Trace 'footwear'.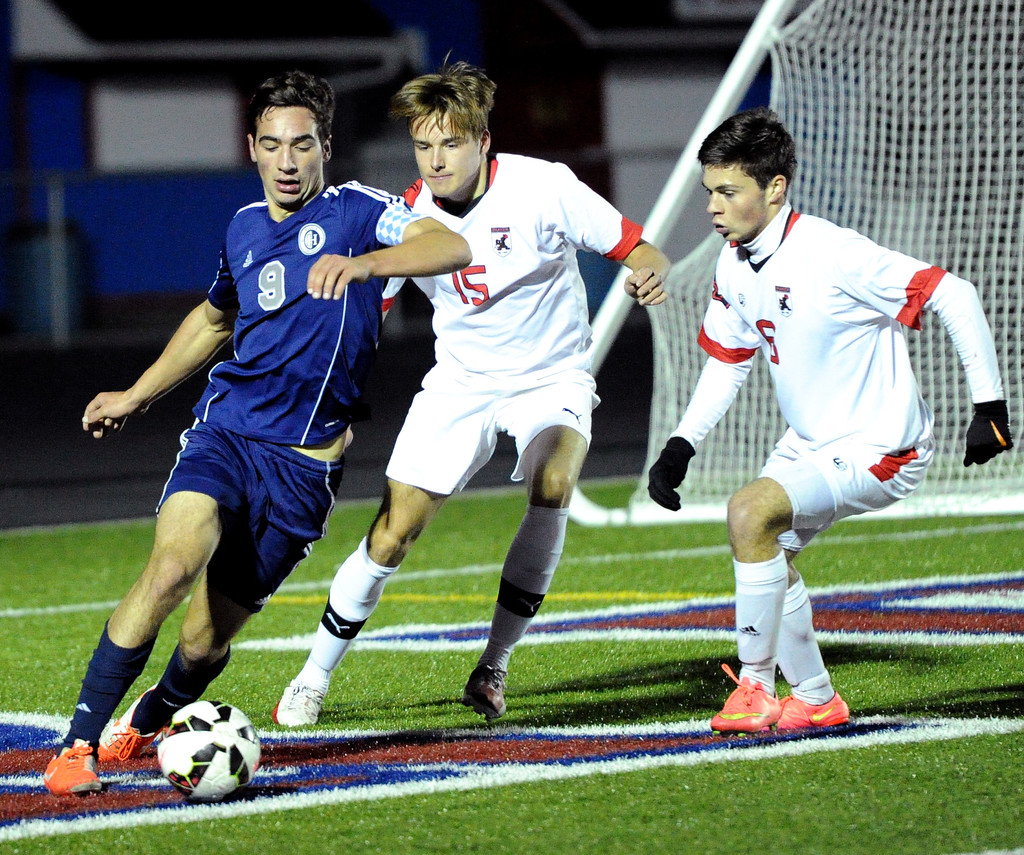
Traced to bbox=(714, 662, 778, 736).
